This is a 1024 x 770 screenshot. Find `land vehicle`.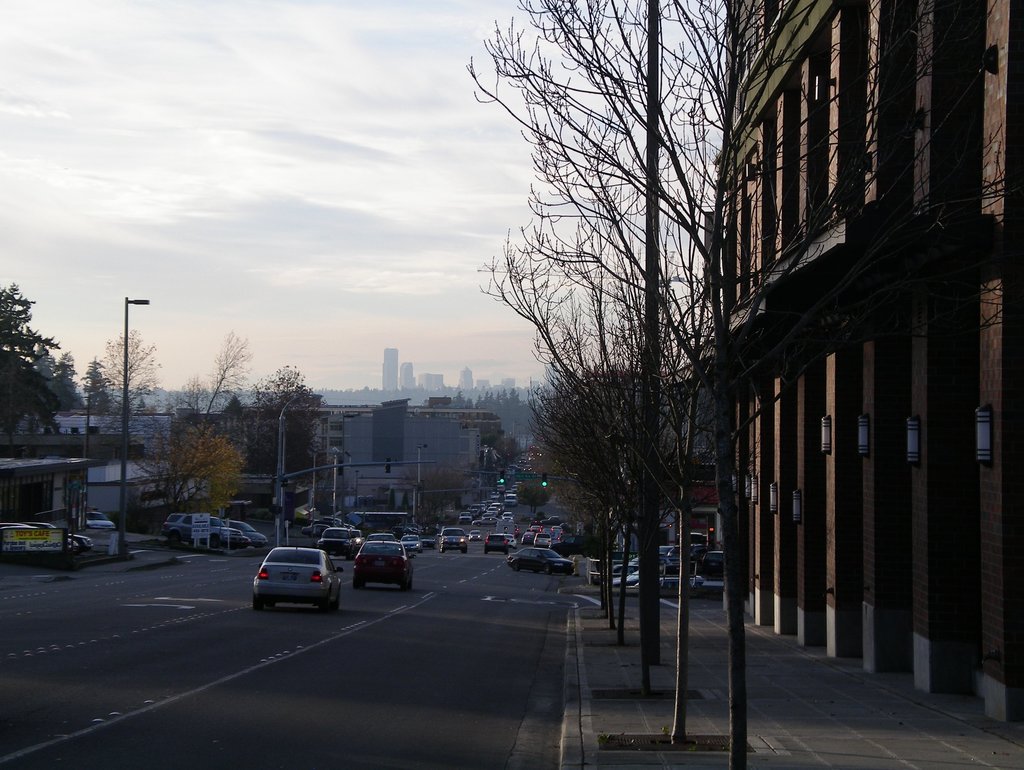
Bounding box: left=77, top=510, right=112, bottom=530.
